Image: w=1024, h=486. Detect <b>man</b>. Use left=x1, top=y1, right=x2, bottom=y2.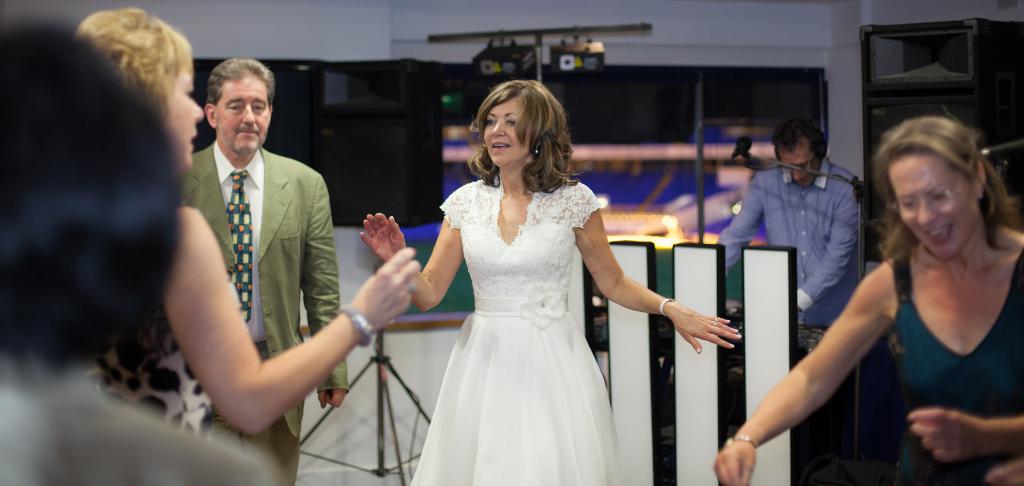
left=710, top=121, right=865, bottom=336.
